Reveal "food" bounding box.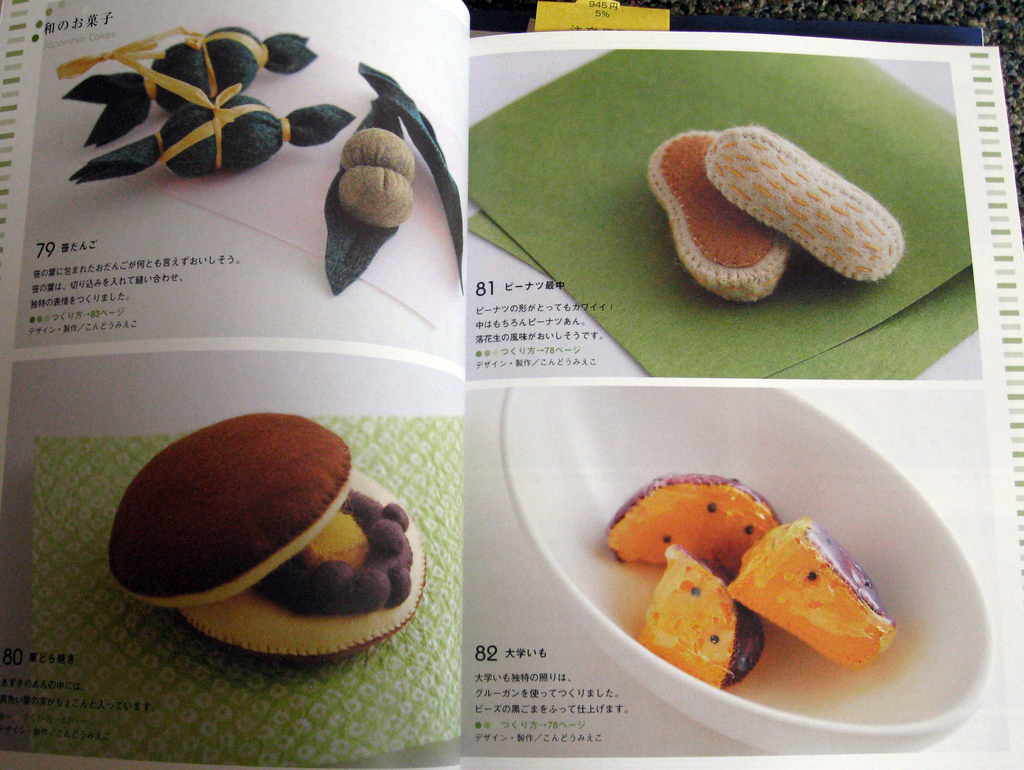
Revealed: detection(286, 55, 473, 297).
